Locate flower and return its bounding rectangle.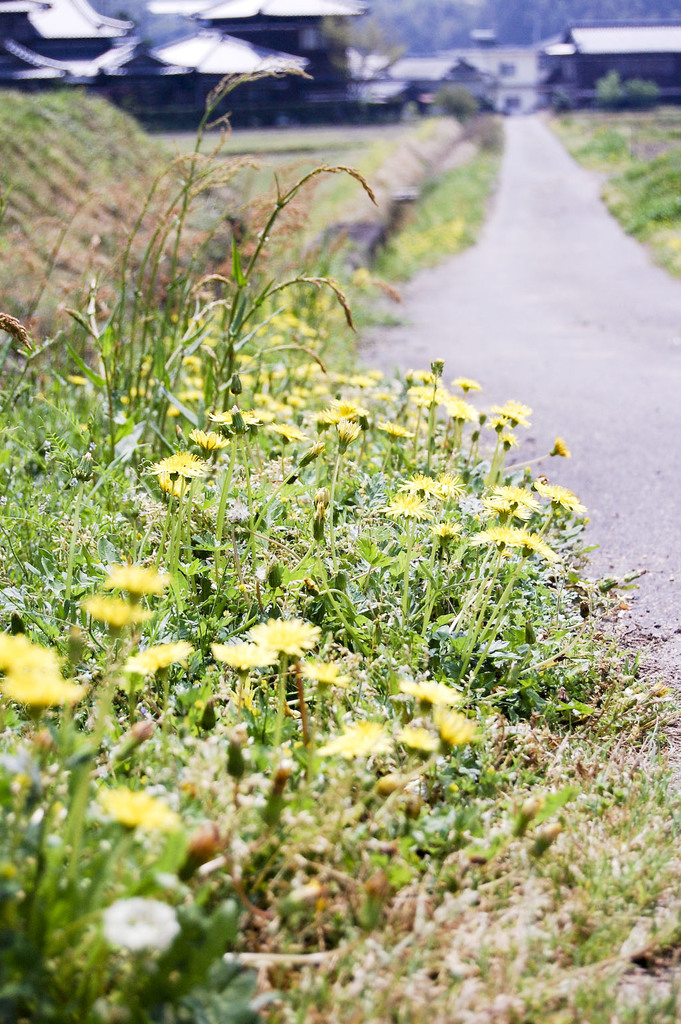
x1=149 y1=453 x2=204 y2=483.
